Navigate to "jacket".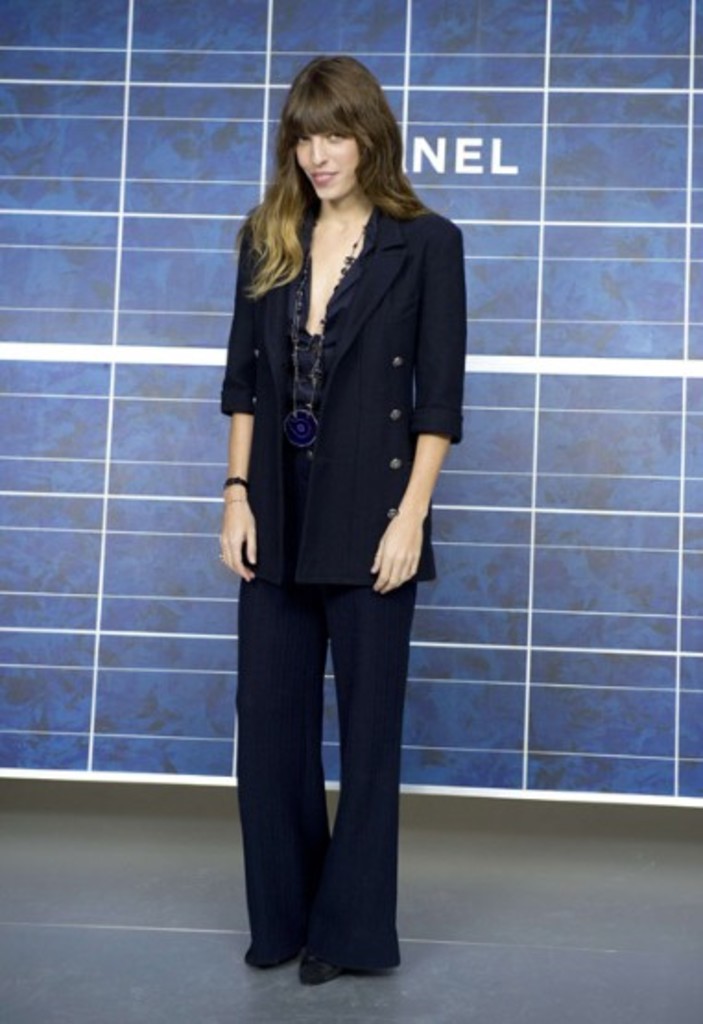
Navigation target: x1=203 y1=149 x2=472 y2=629.
